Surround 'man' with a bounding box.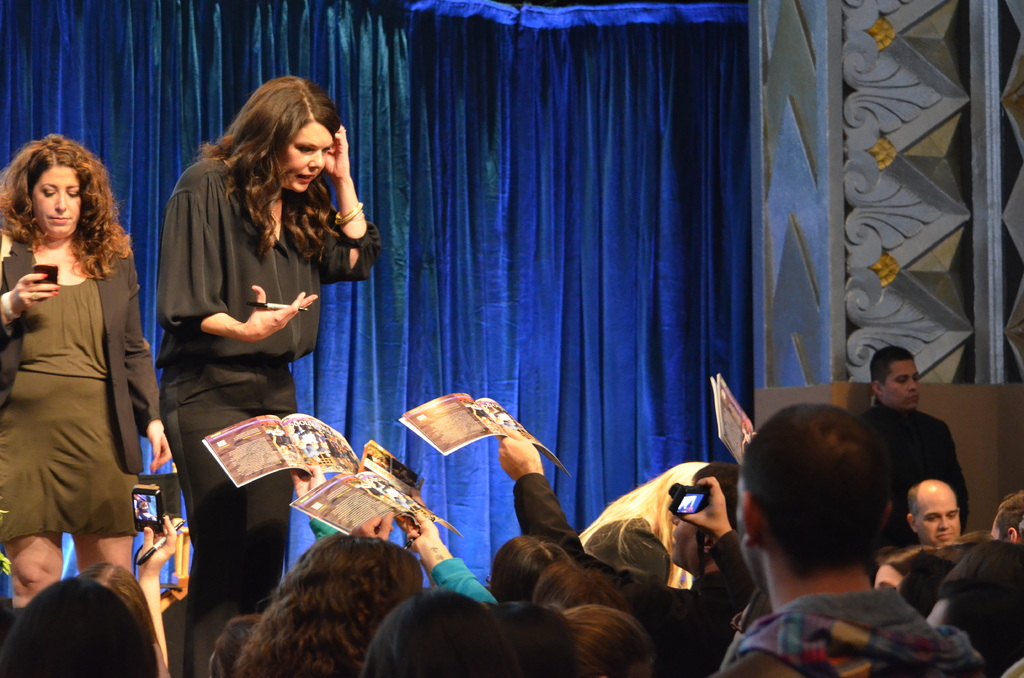
BBox(909, 476, 966, 553).
